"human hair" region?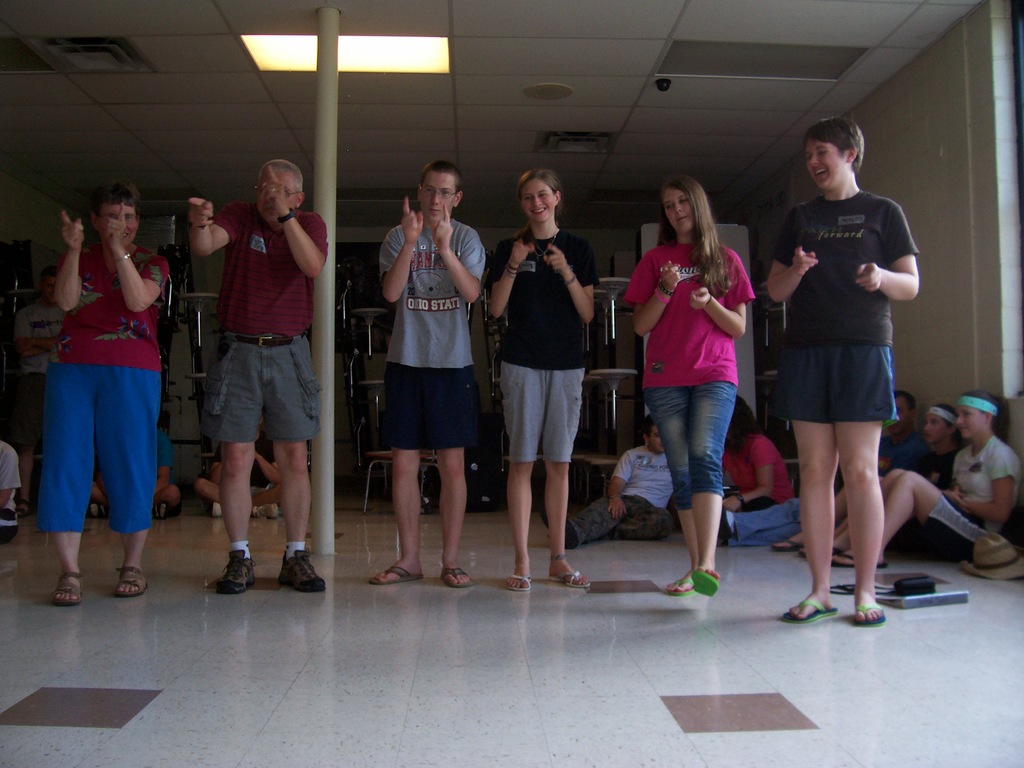
locate(418, 159, 461, 196)
